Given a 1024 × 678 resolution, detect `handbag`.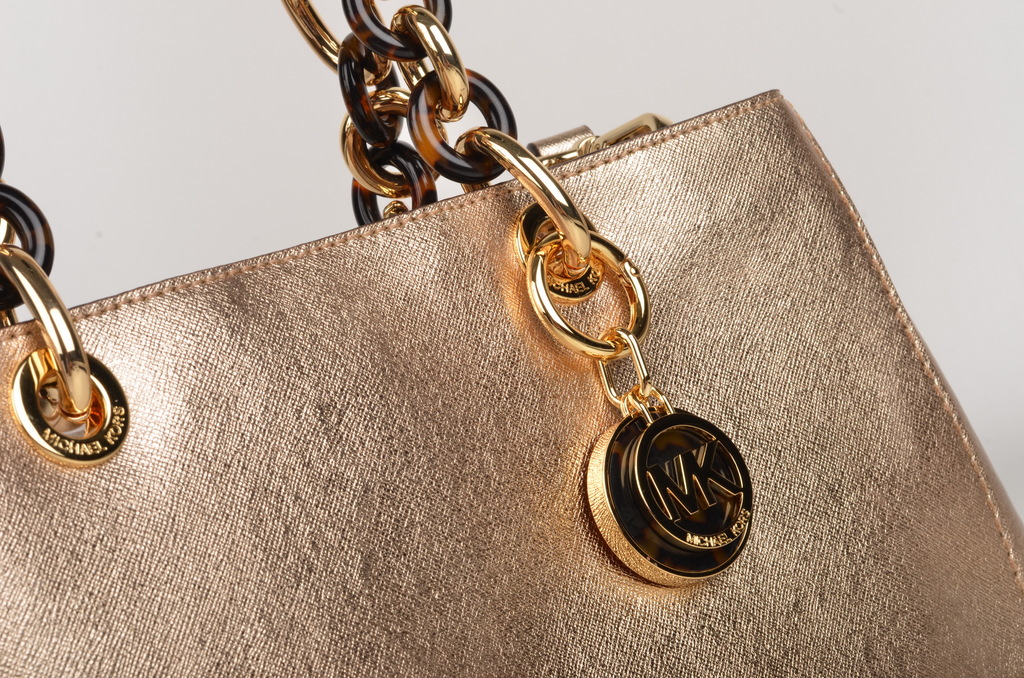
crop(0, 0, 1023, 677).
